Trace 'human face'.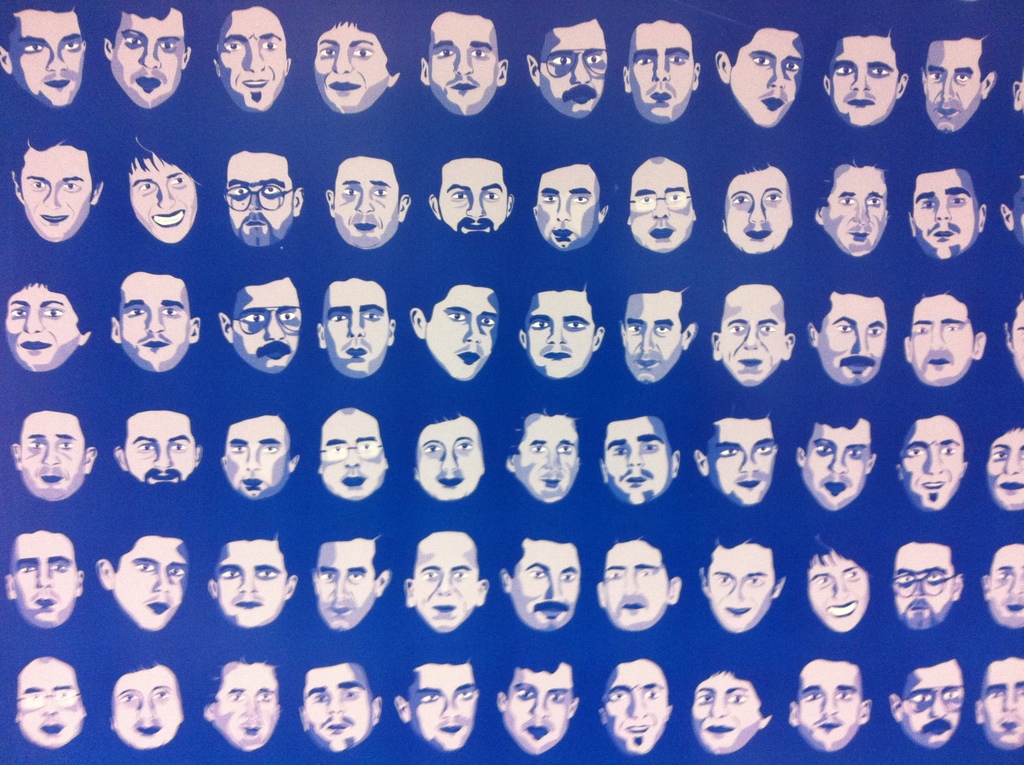
Traced to {"x1": 986, "y1": 429, "x2": 1023, "y2": 513}.
